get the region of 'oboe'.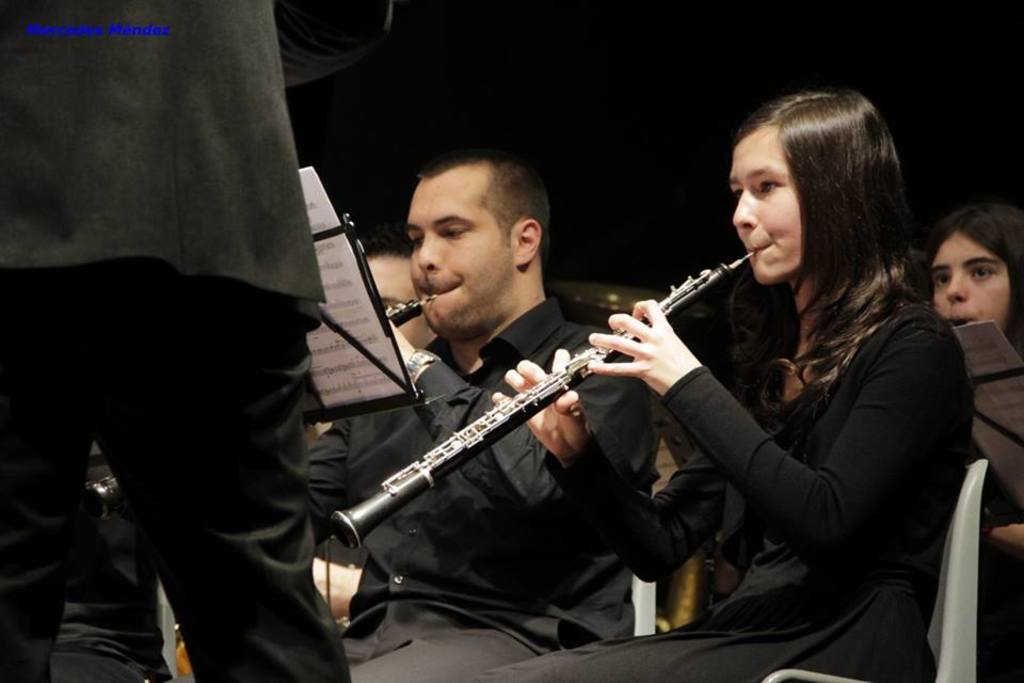
select_region(327, 247, 754, 549).
